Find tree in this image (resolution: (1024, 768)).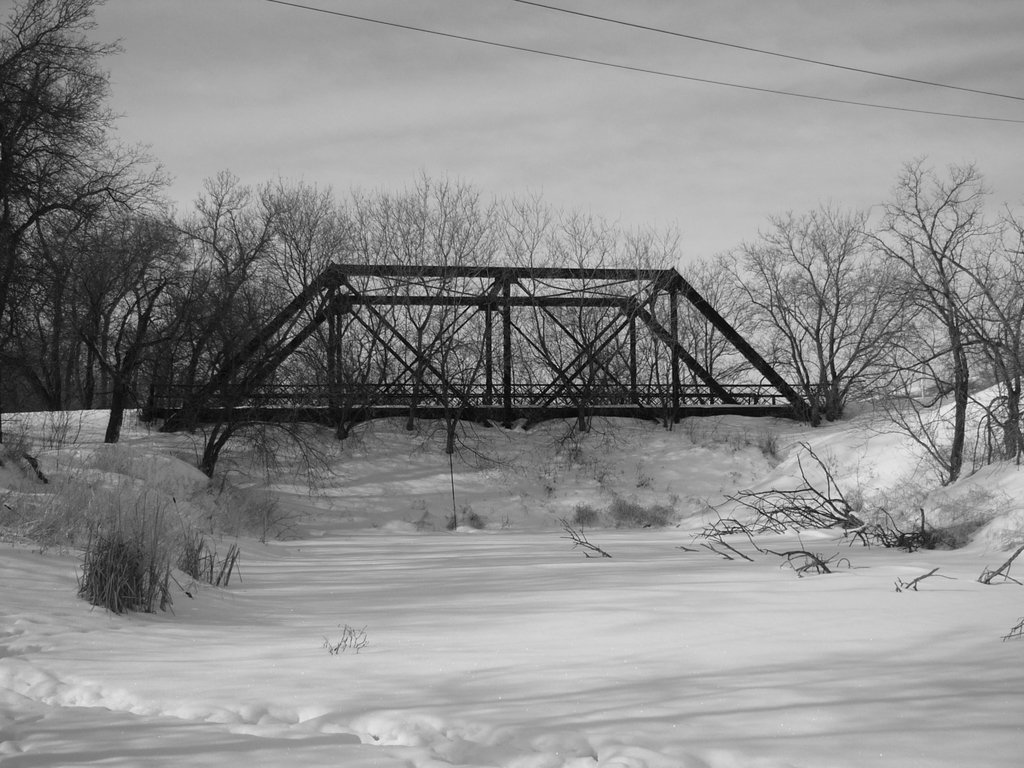
(716, 203, 945, 435).
